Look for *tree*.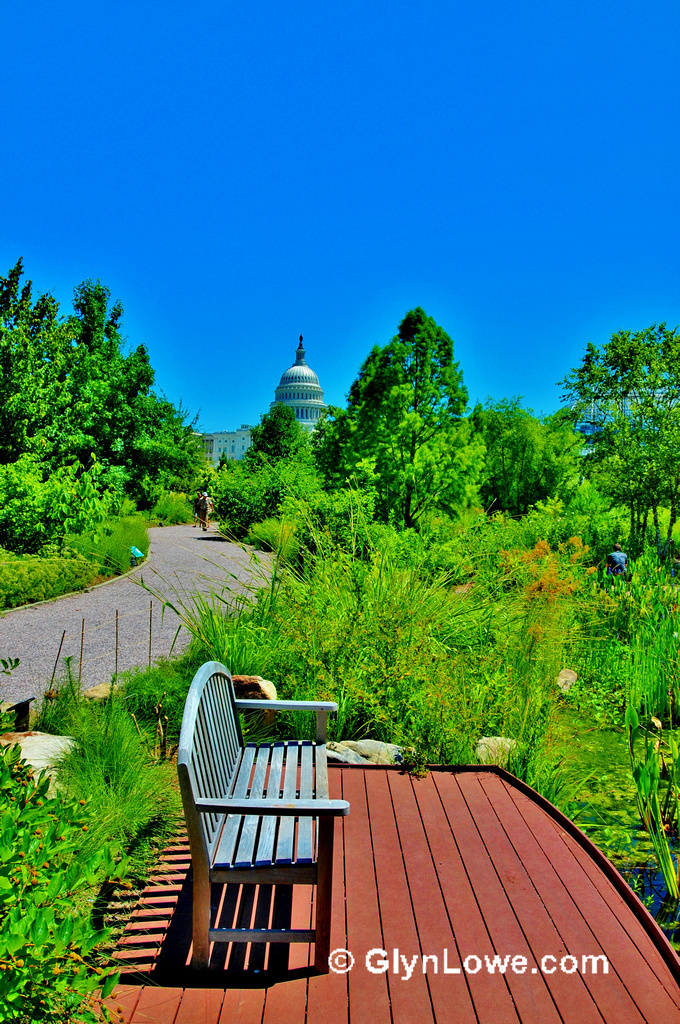
Found: x1=483, y1=388, x2=542, y2=503.
